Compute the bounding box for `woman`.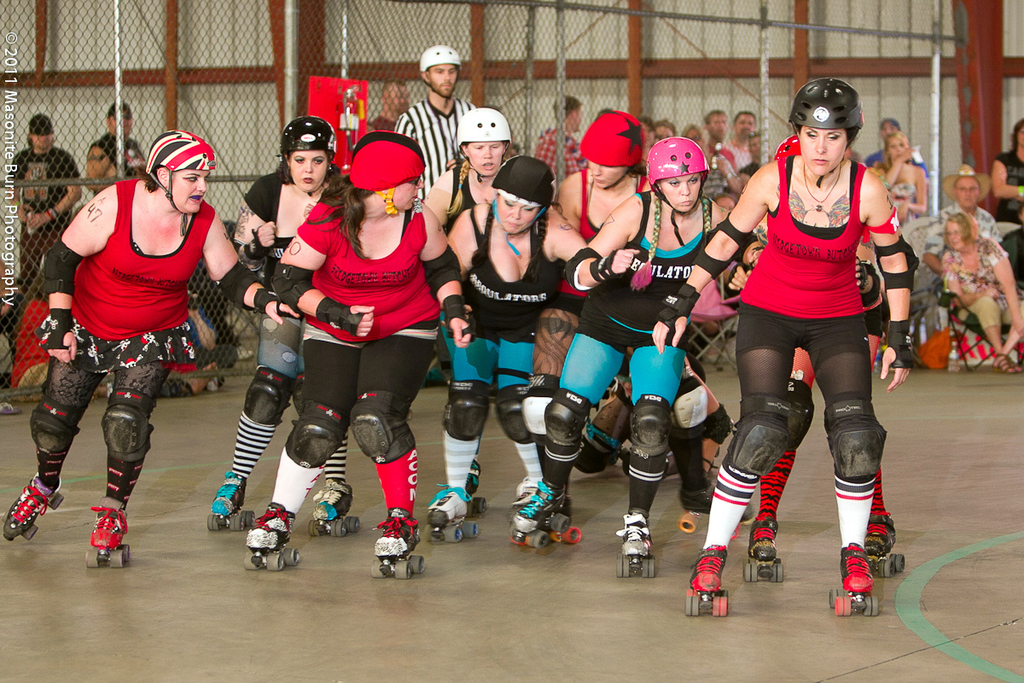
(x1=420, y1=152, x2=572, y2=528).
